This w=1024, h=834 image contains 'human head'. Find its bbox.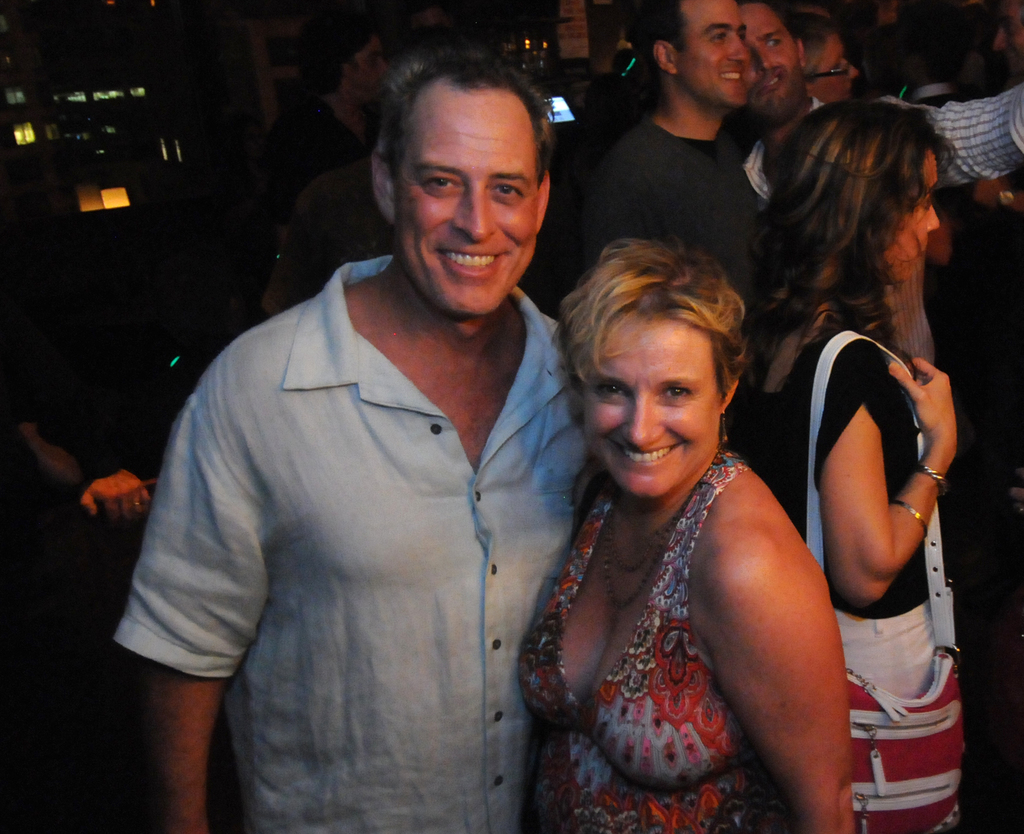
[627, 0, 748, 113].
